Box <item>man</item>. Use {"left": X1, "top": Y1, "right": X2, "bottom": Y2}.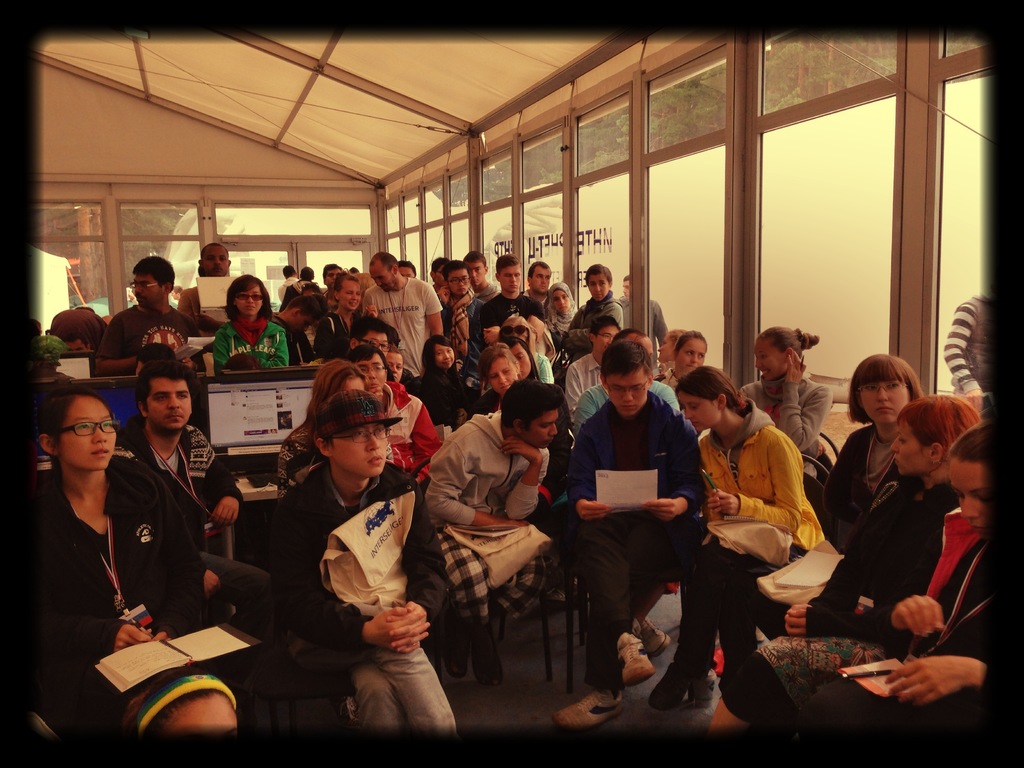
{"left": 283, "top": 265, "right": 323, "bottom": 318}.
